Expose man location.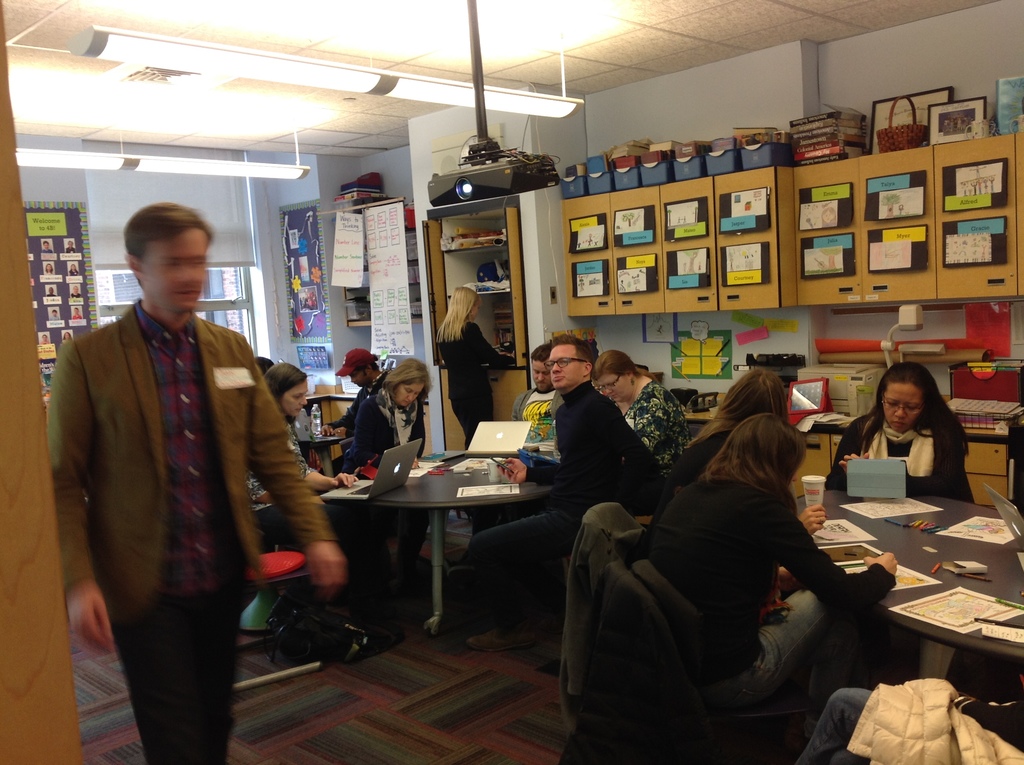
Exposed at (left=42, top=194, right=332, bottom=754).
